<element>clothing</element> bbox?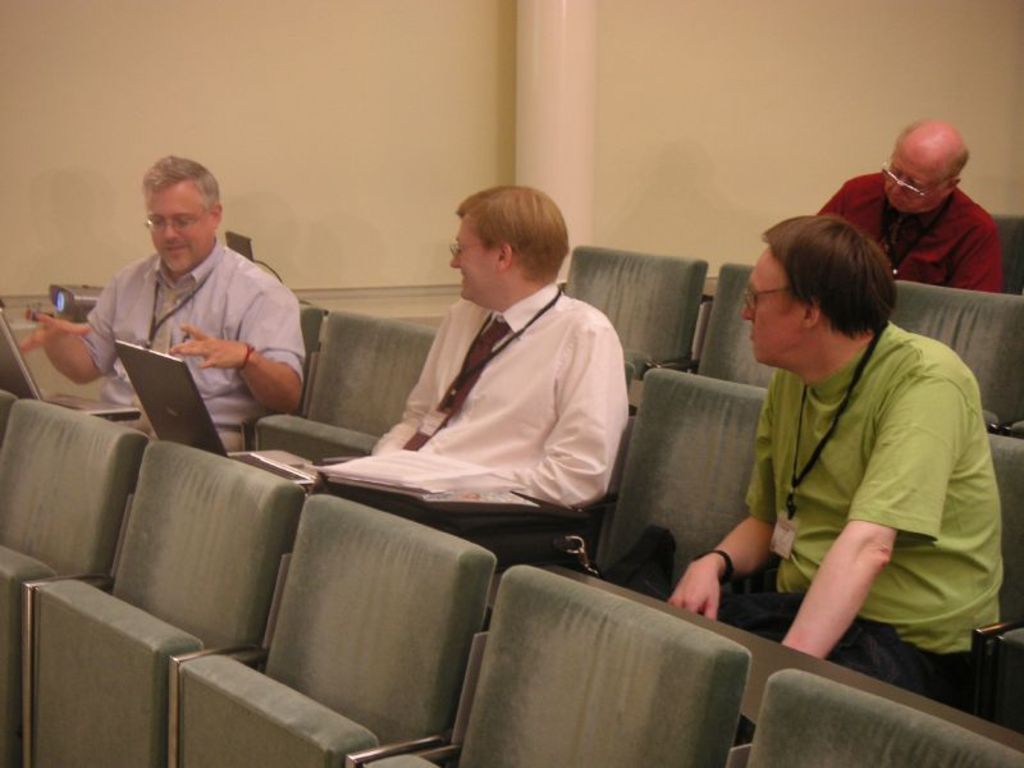
(372,284,625,616)
